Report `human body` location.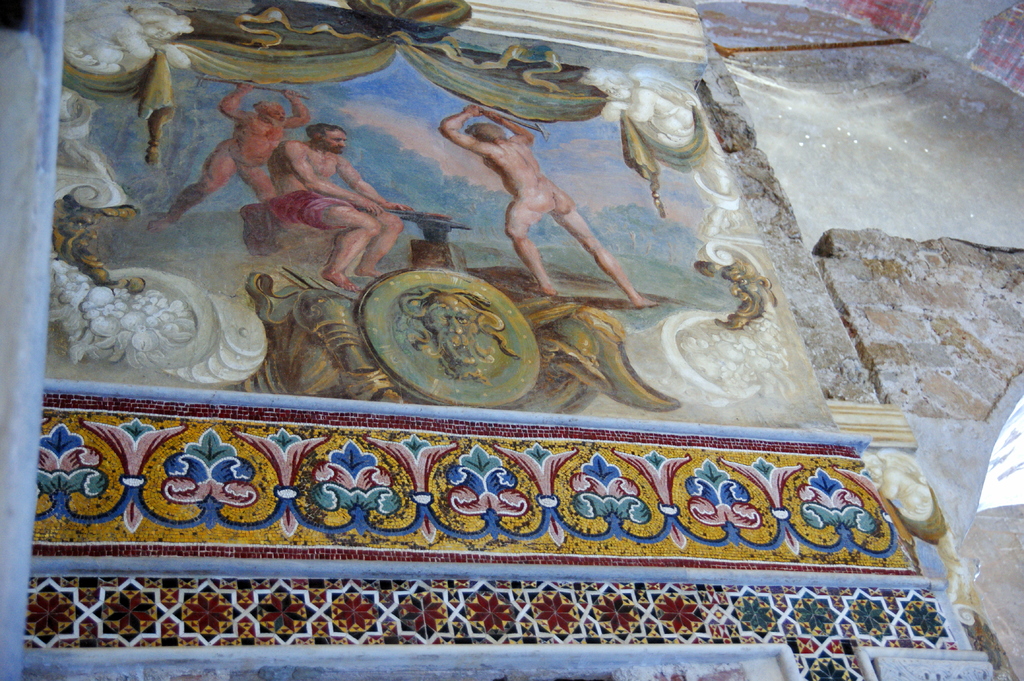
Report: <box>260,124,413,298</box>.
